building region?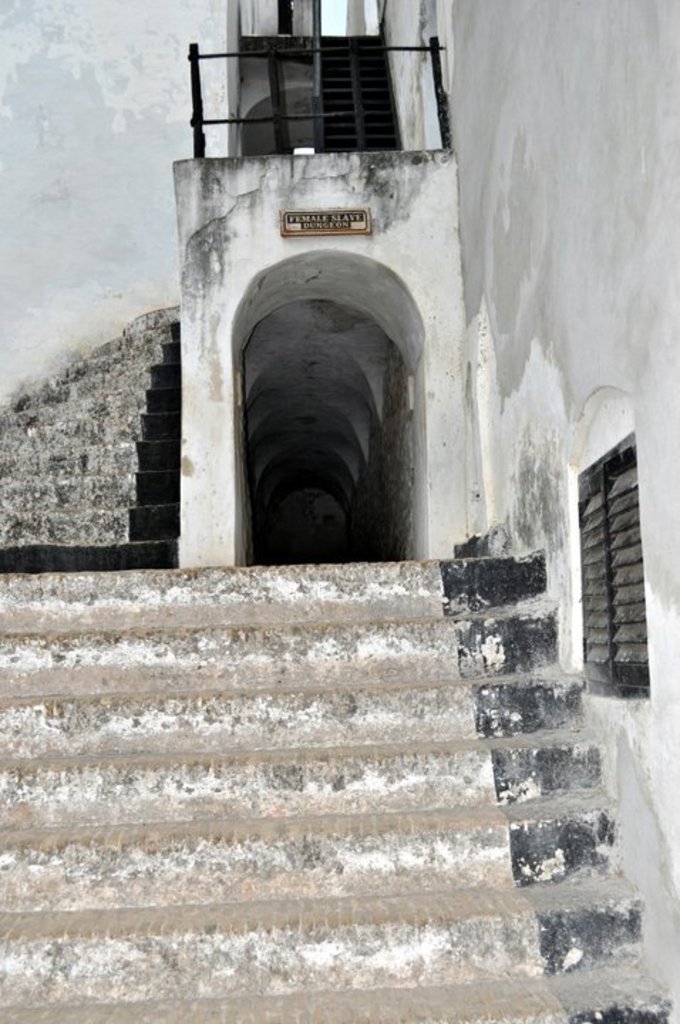
region(0, 0, 679, 1023)
